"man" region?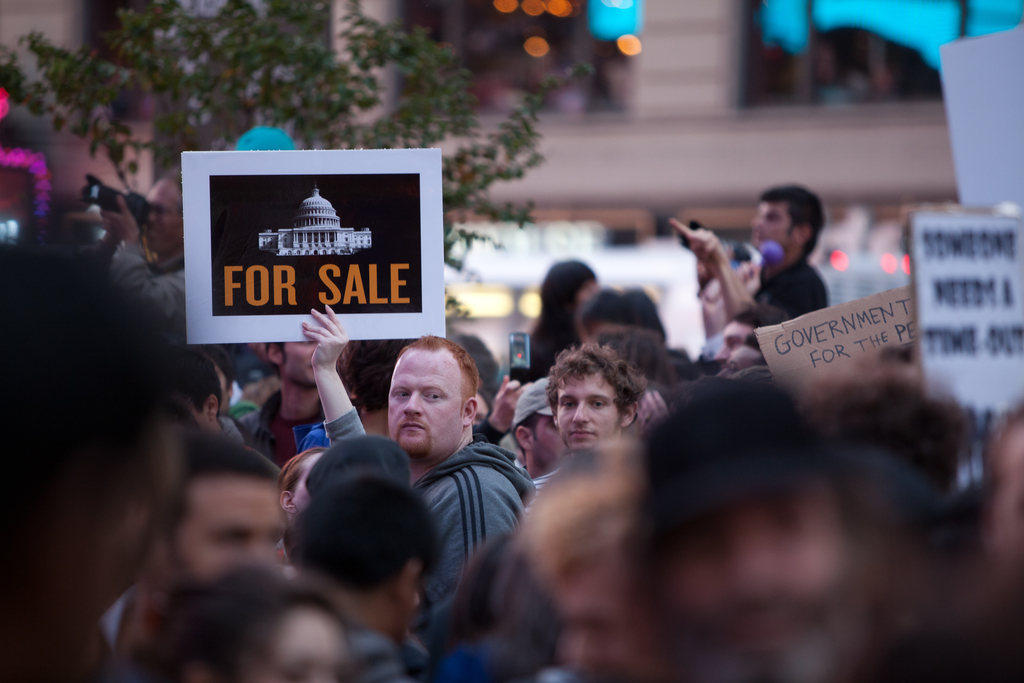
{"x1": 92, "y1": 436, "x2": 282, "y2": 682}
